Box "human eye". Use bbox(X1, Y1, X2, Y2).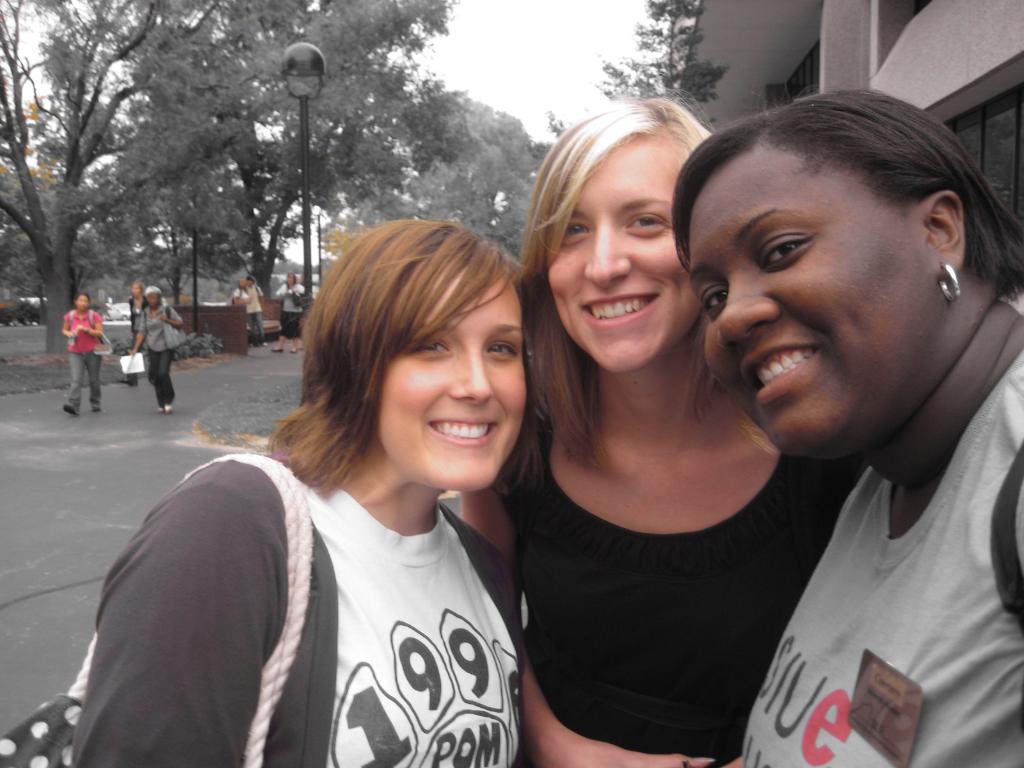
bbox(621, 208, 671, 241).
